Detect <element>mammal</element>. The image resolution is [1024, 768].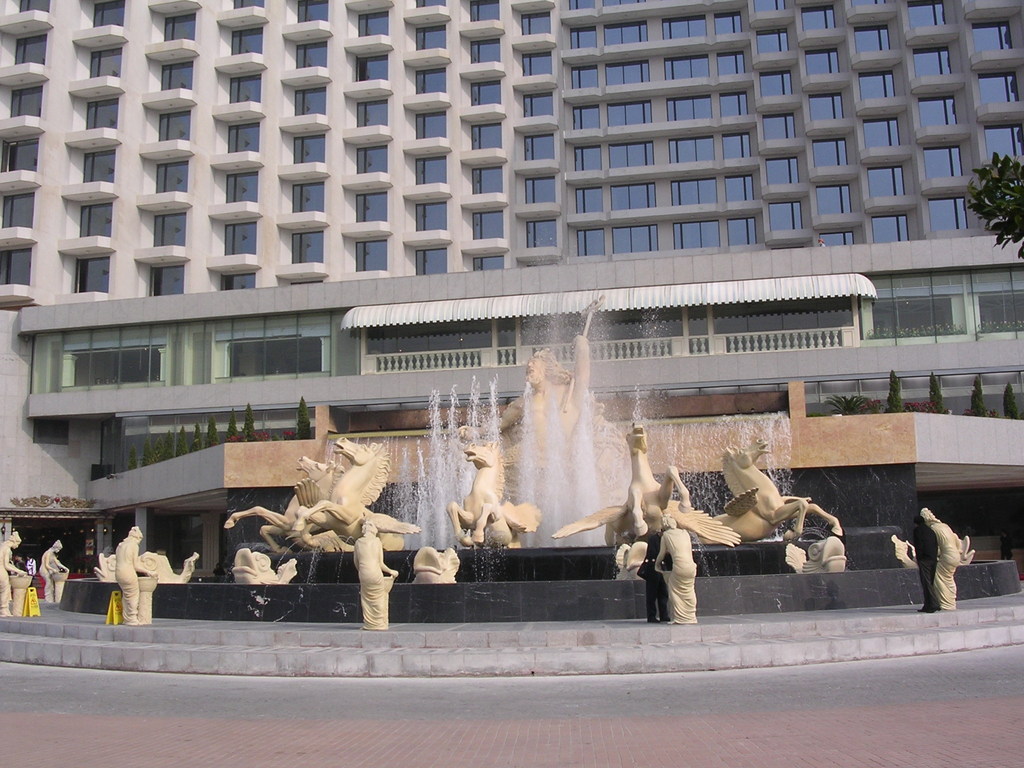
<region>915, 508, 959, 613</region>.
